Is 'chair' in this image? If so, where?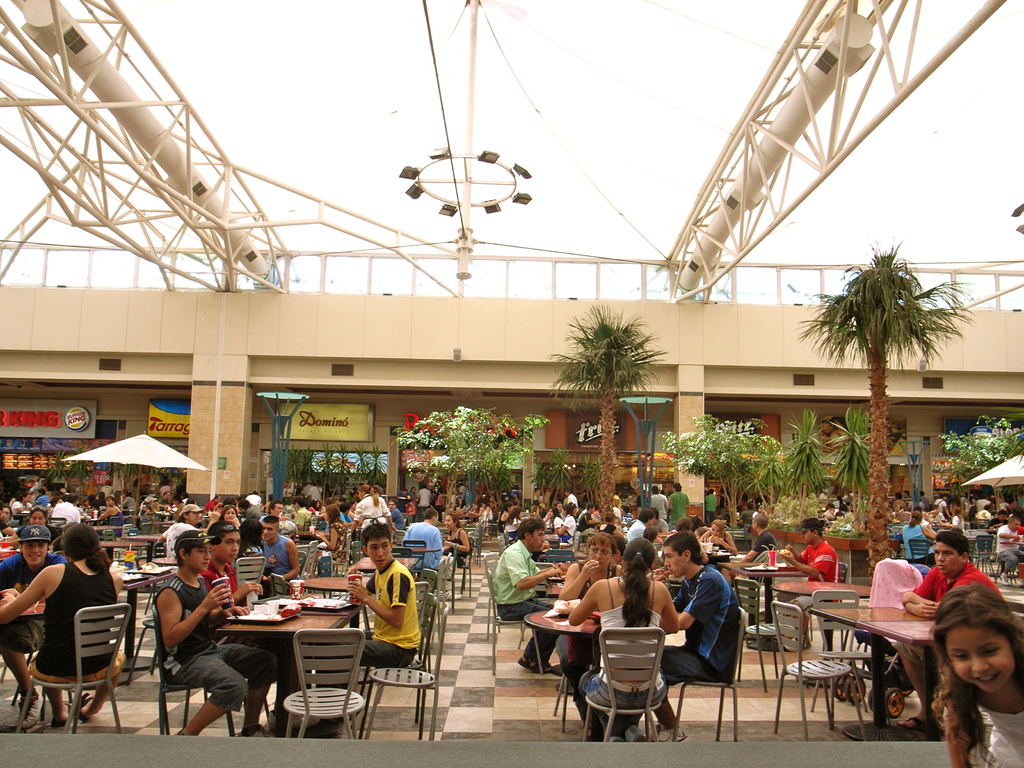
Yes, at (583, 628, 666, 742).
